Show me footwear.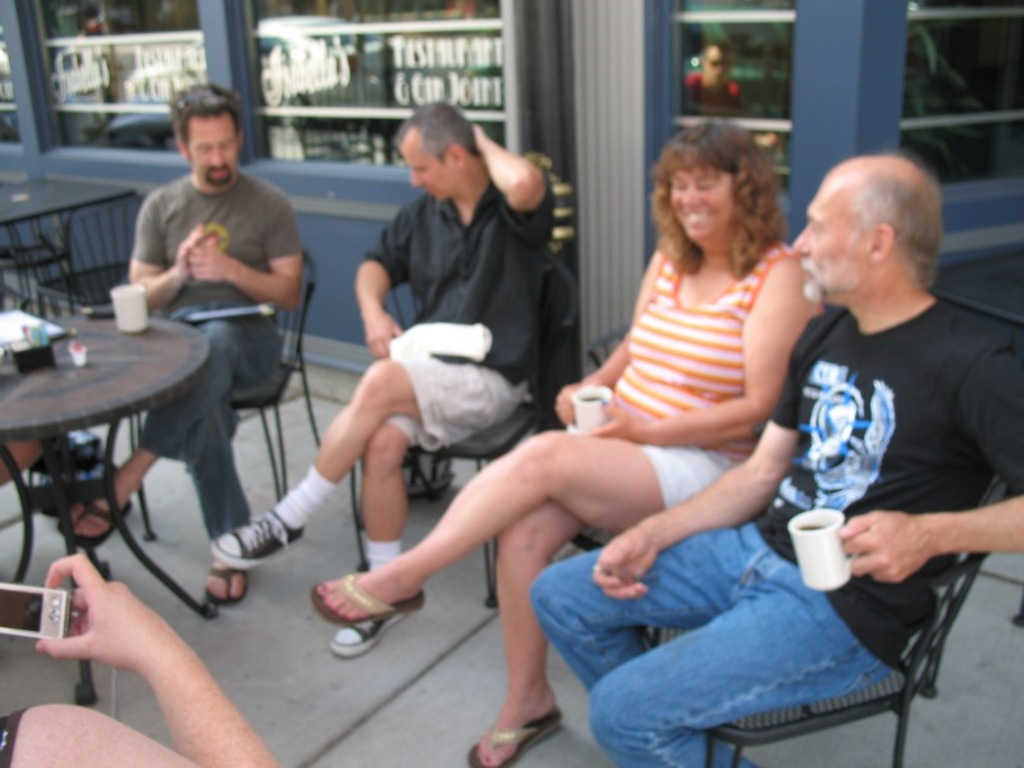
footwear is here: box=[324, 609, 417, 663].
